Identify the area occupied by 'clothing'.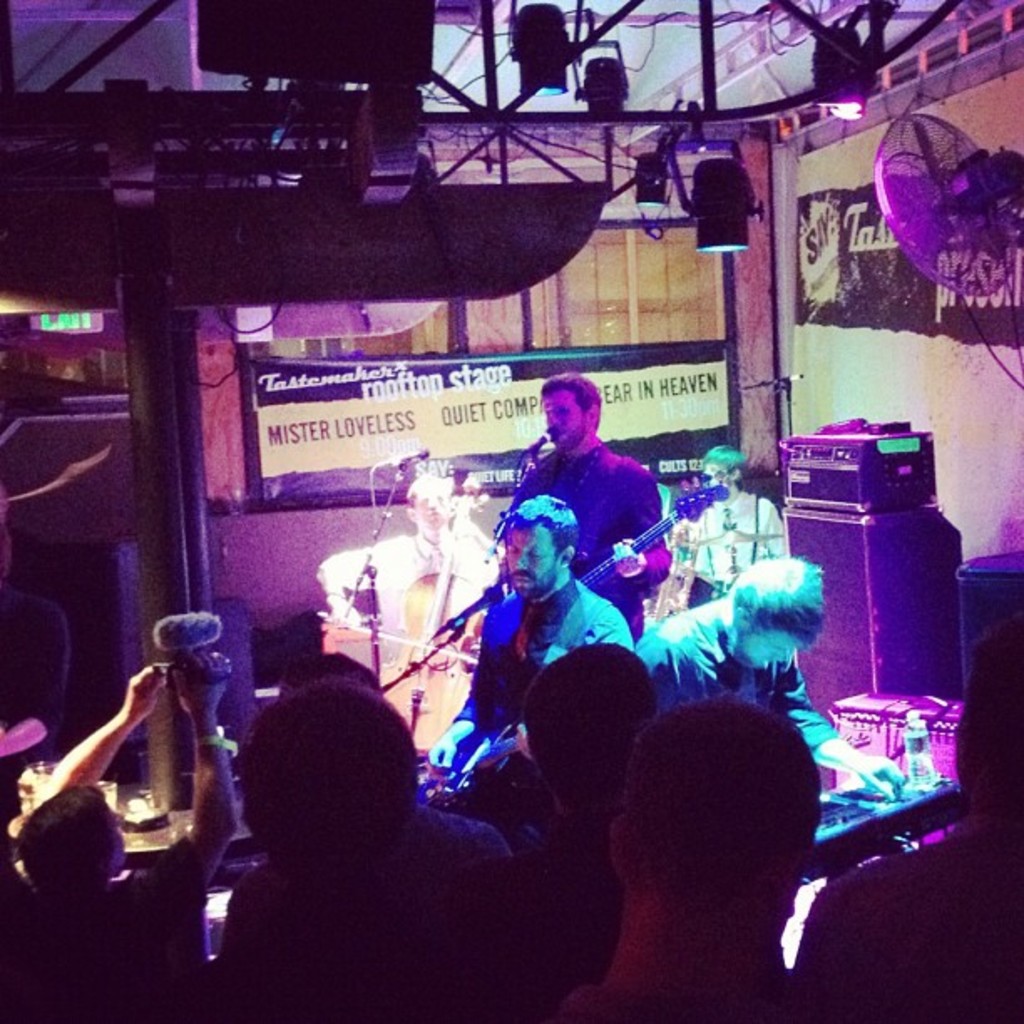
Area: box(0, 833, 209, 1022).
